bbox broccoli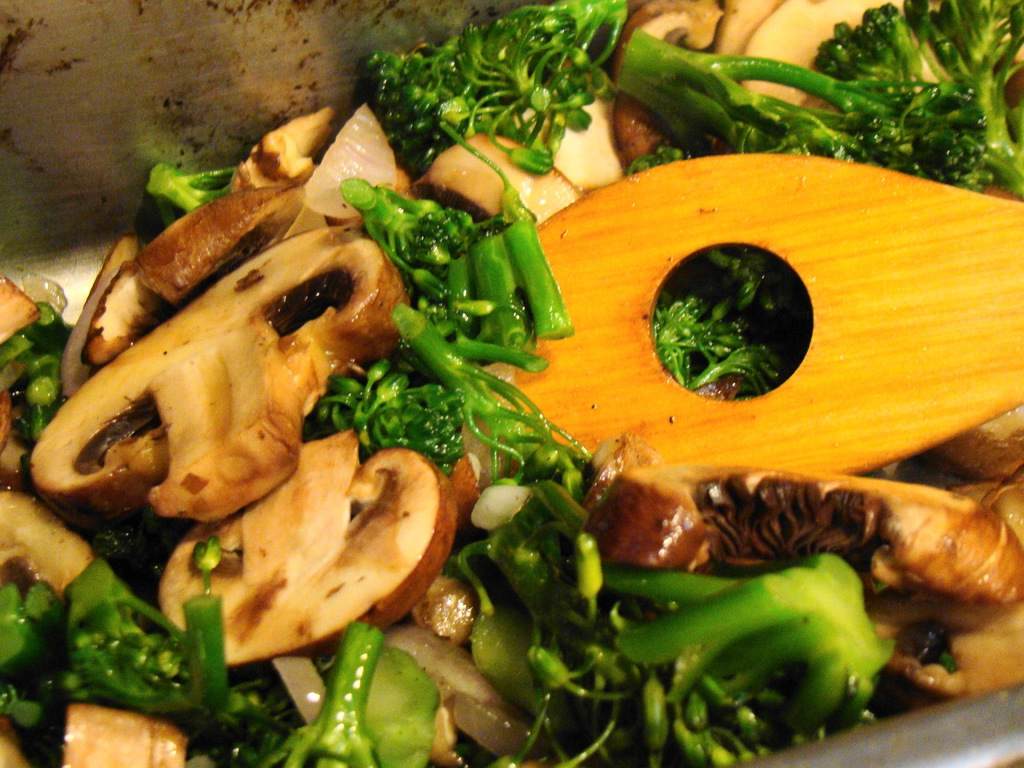
box(812, 0, 1023, 196)
